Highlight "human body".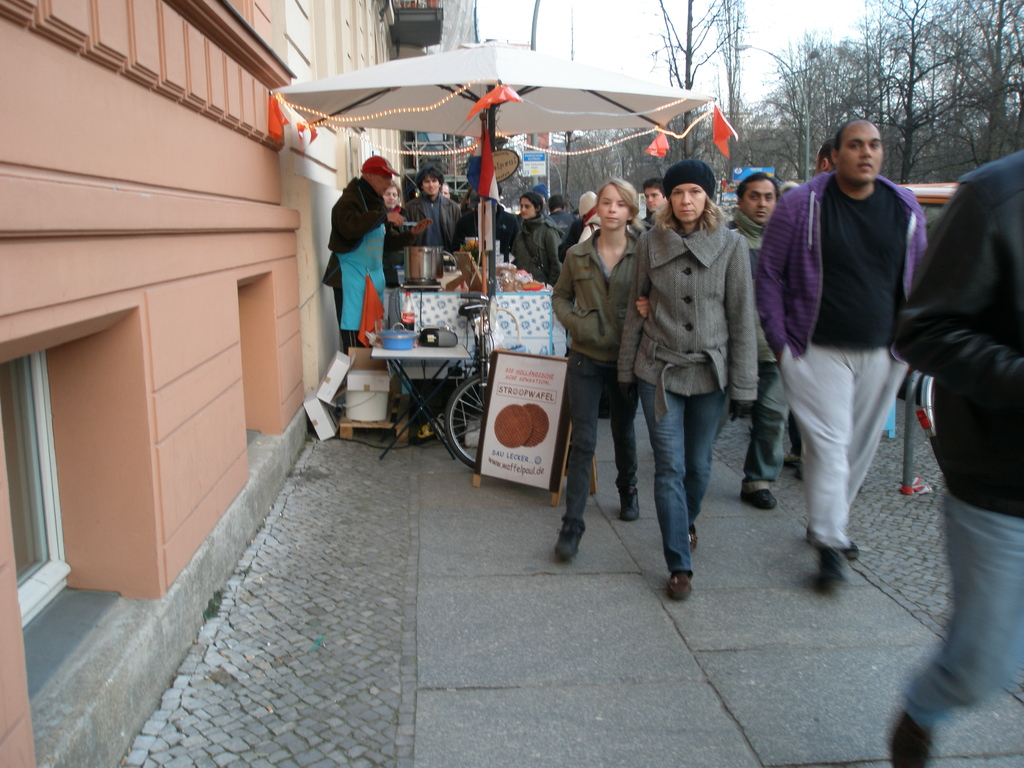
Highlighted region: 555 228 648 568.
